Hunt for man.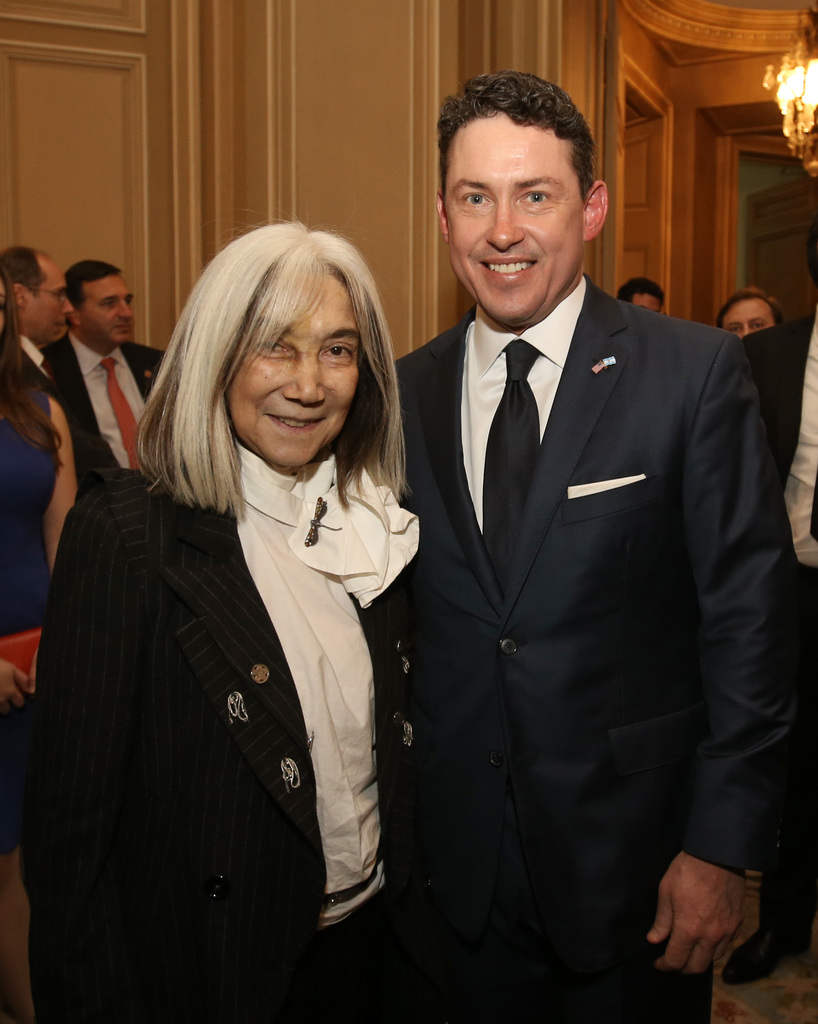
Hunted down at x1=713 y1=282 x2=778 y2=342.
